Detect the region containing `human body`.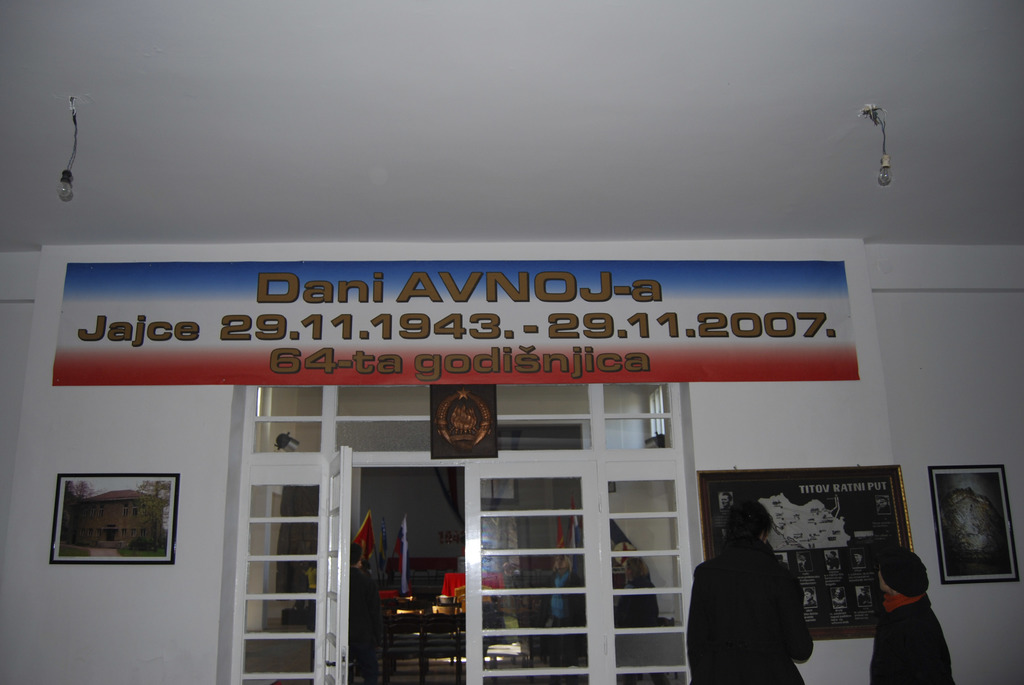
868/546/956/684.
